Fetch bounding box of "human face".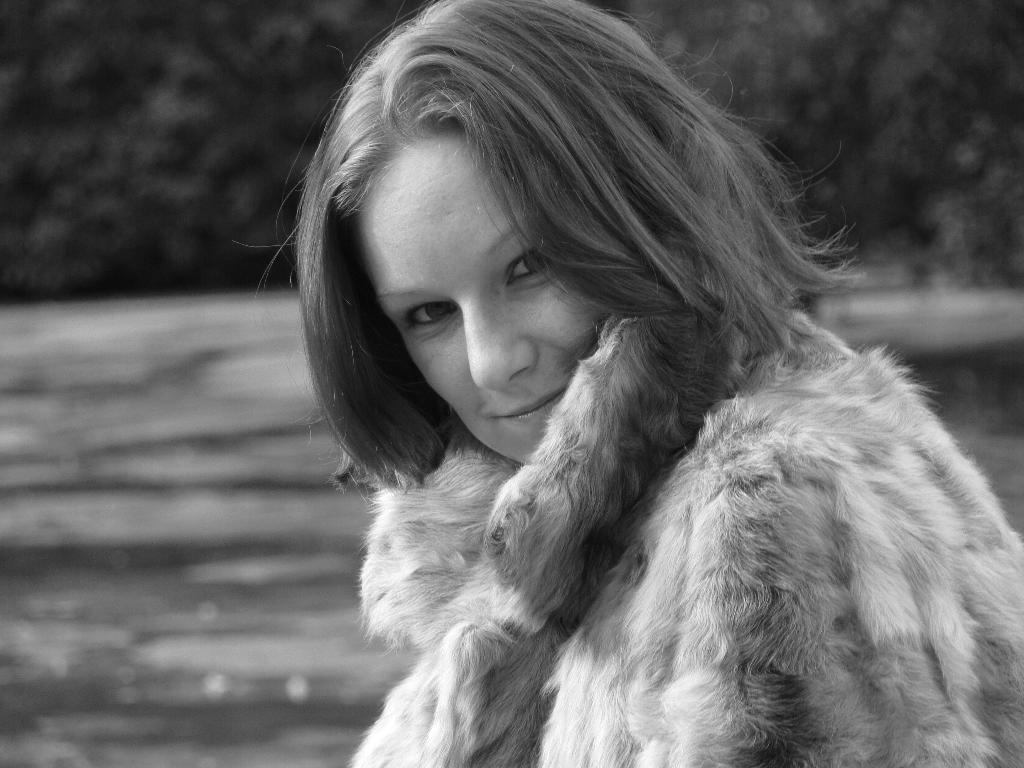
Bbox: [left=354, top=132, right=614, bottom=464].
